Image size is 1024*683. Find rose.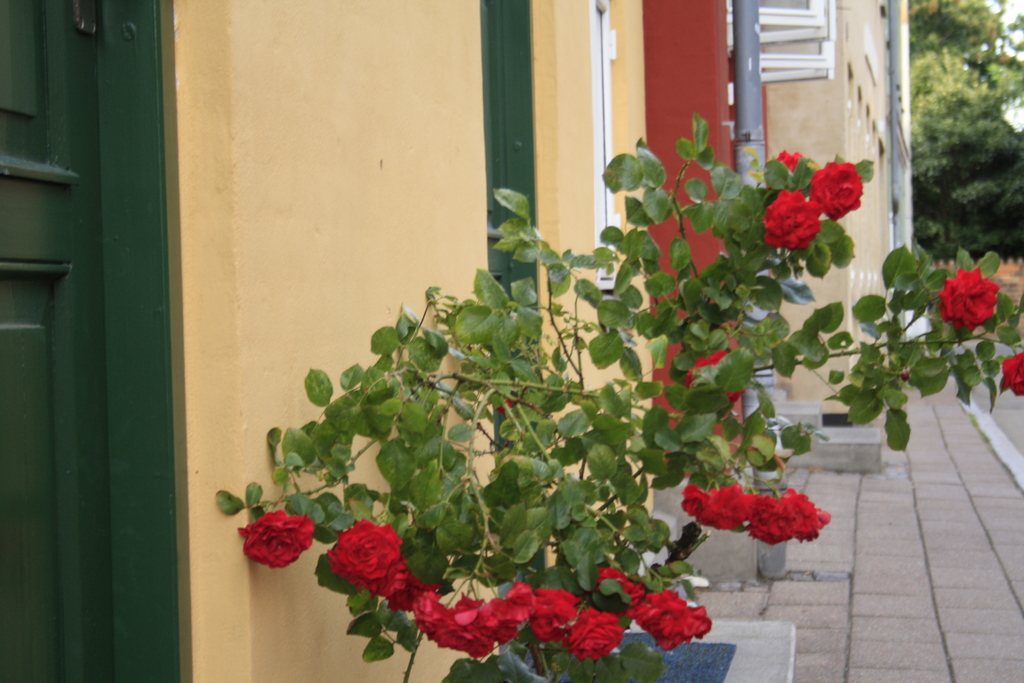
[left=767, top=147, right=802, bottom=189].
